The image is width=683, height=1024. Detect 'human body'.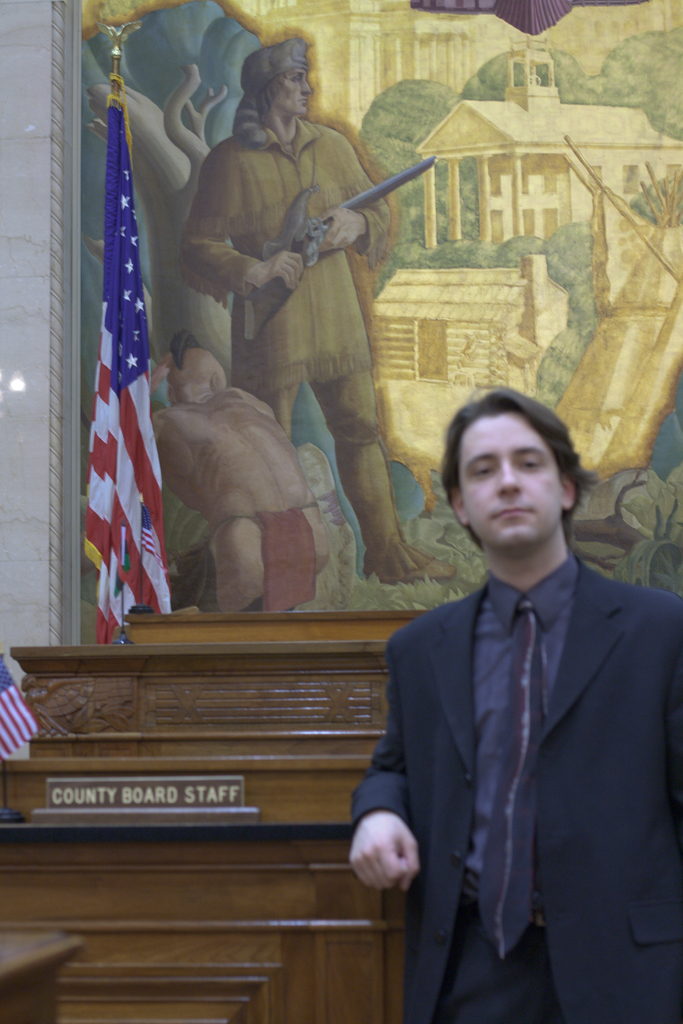
Detection: <region>176, 38, 456, 589</region>.
